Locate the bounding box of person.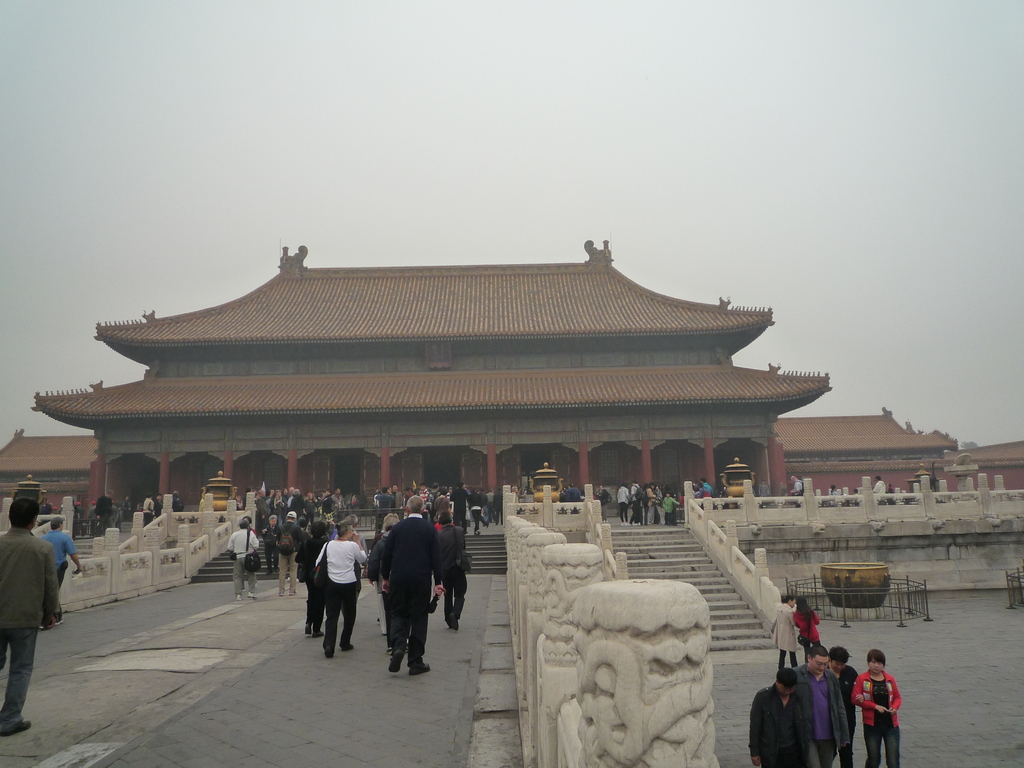
Bounding box: select_region(227, 518, 267, 602).
